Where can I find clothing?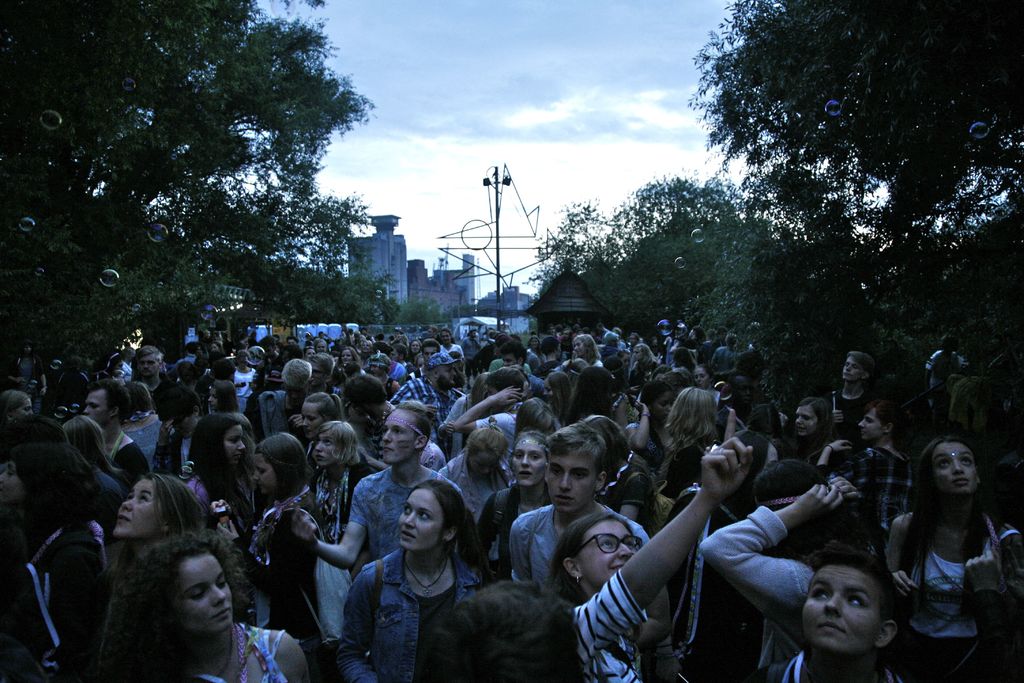
You can find it at 634, 470, 714, 682.
